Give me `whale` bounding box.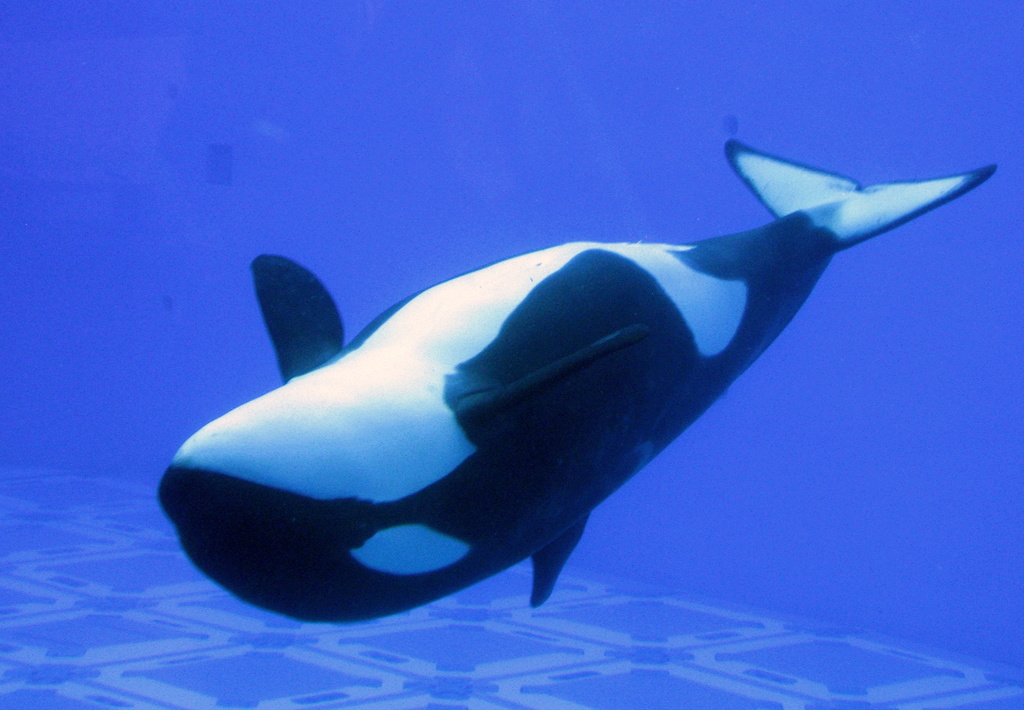
detection(155, 138, 1002, 628).
